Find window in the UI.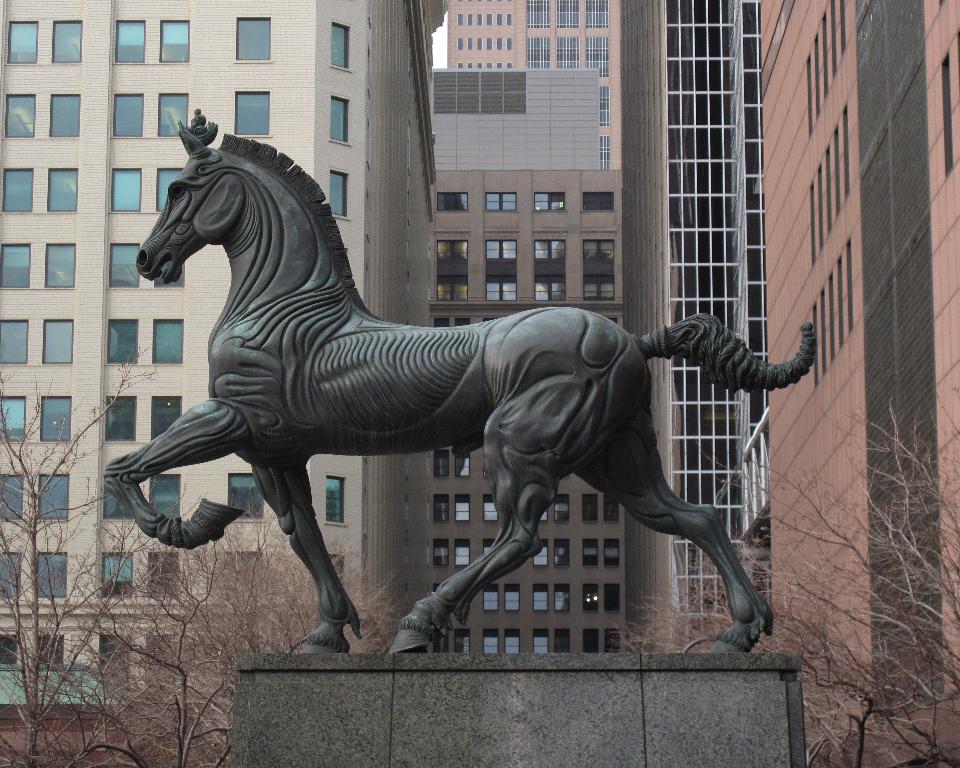
UI element at bbox=(2, 242, 29, 289).
